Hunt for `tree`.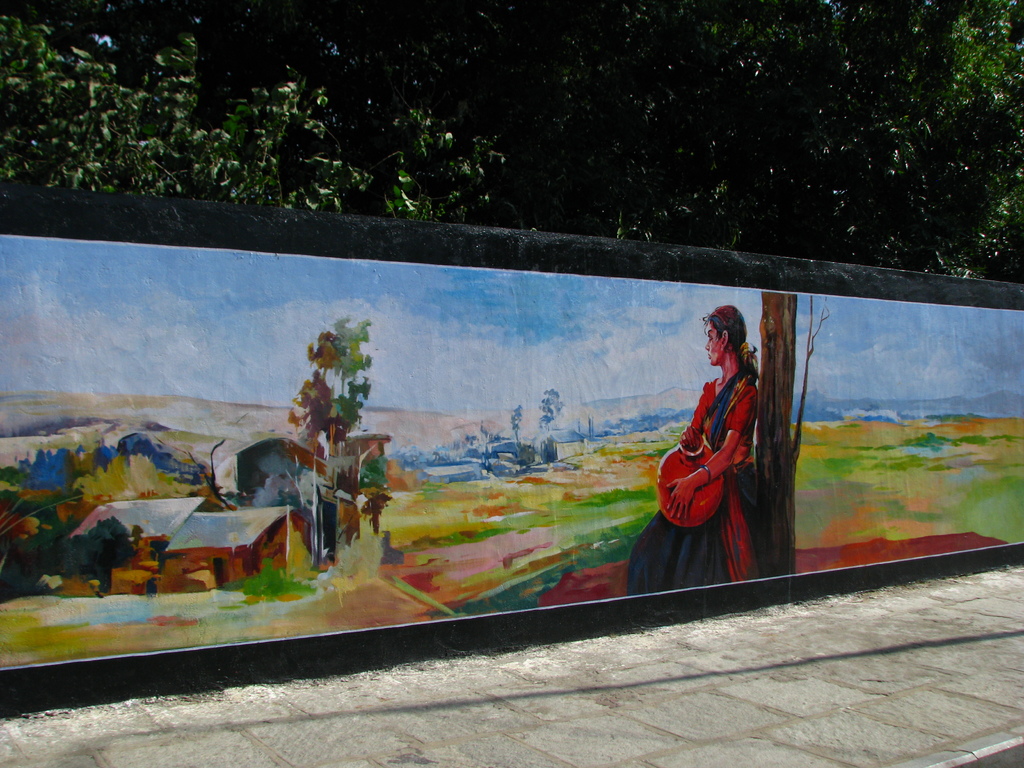
Hunted down at (left=507, top=399, right=527, bottom=461).
